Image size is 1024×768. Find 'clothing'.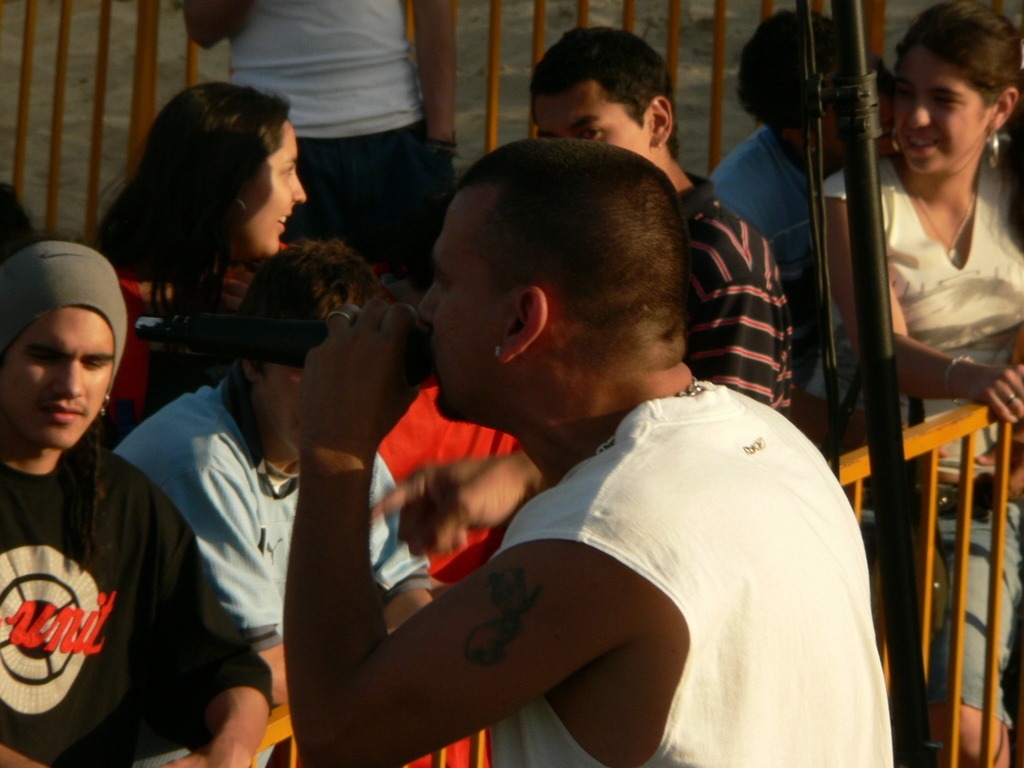
(x1=225, y1=0, x2=458, y2=297).
